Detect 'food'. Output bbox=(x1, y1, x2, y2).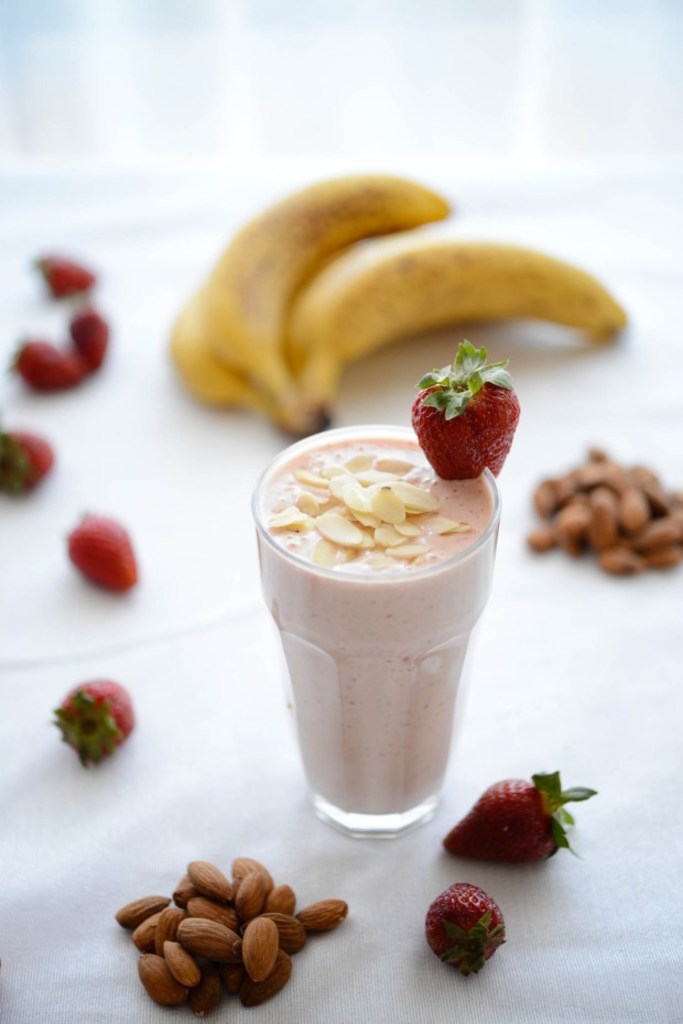
bbox=(65, 511, 138, 593).
